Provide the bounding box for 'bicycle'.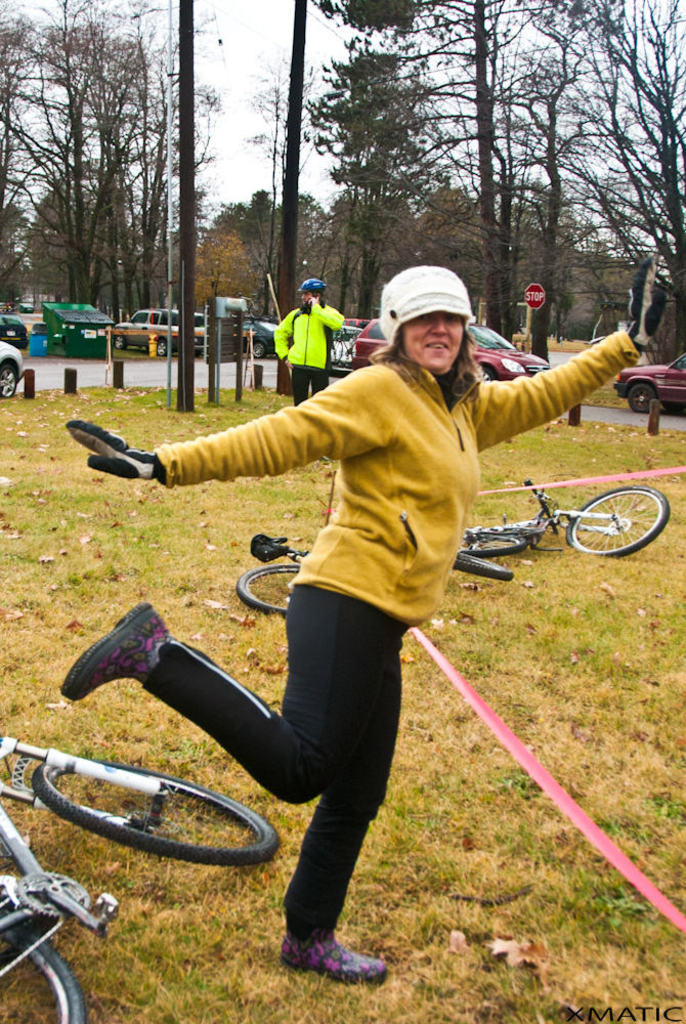
243:530:514:620.
